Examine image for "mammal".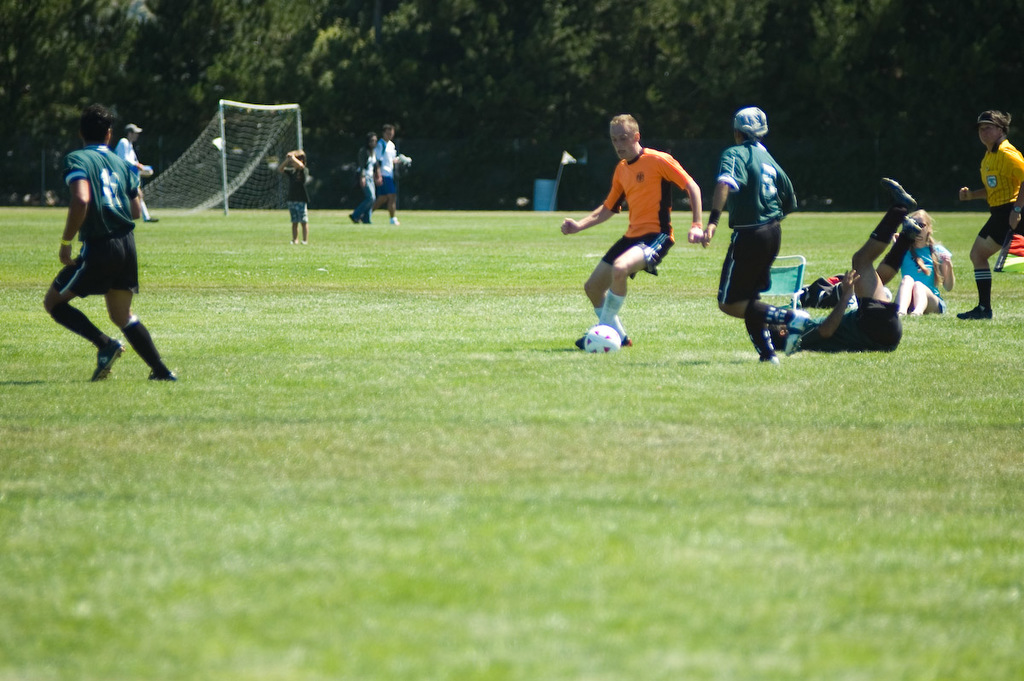
Examination result: rect(895, 204, 953, 315).
